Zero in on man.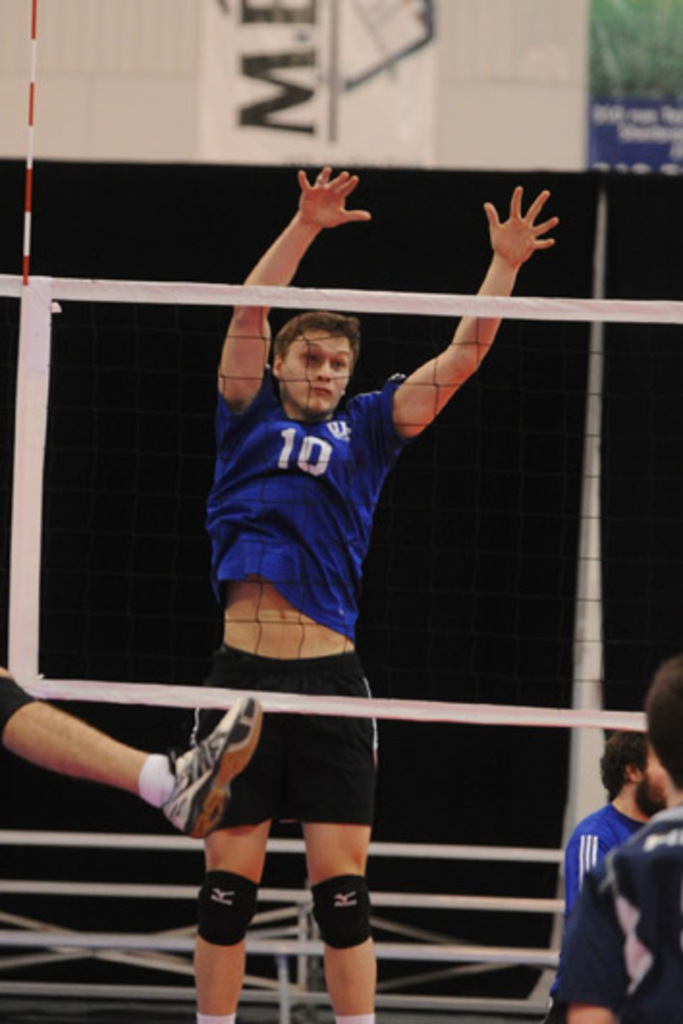
Zeroed in: {"left": 554, "top": 731, "right": 660, "bottom": 957}.
